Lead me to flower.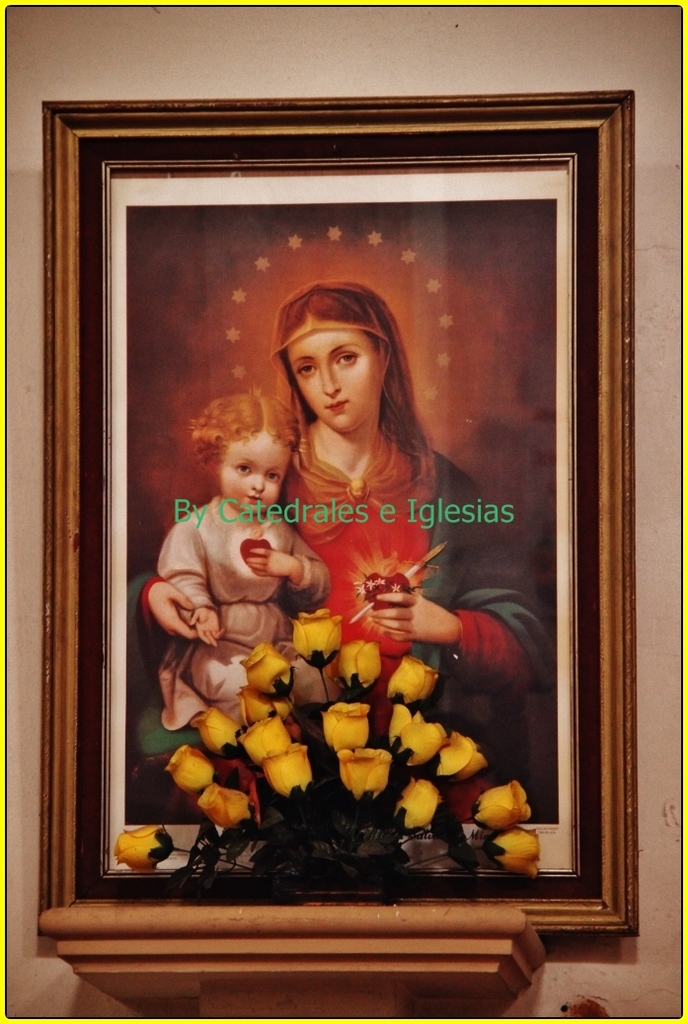
Lead to x1=343, y1=742, x2=387, y2=795.
